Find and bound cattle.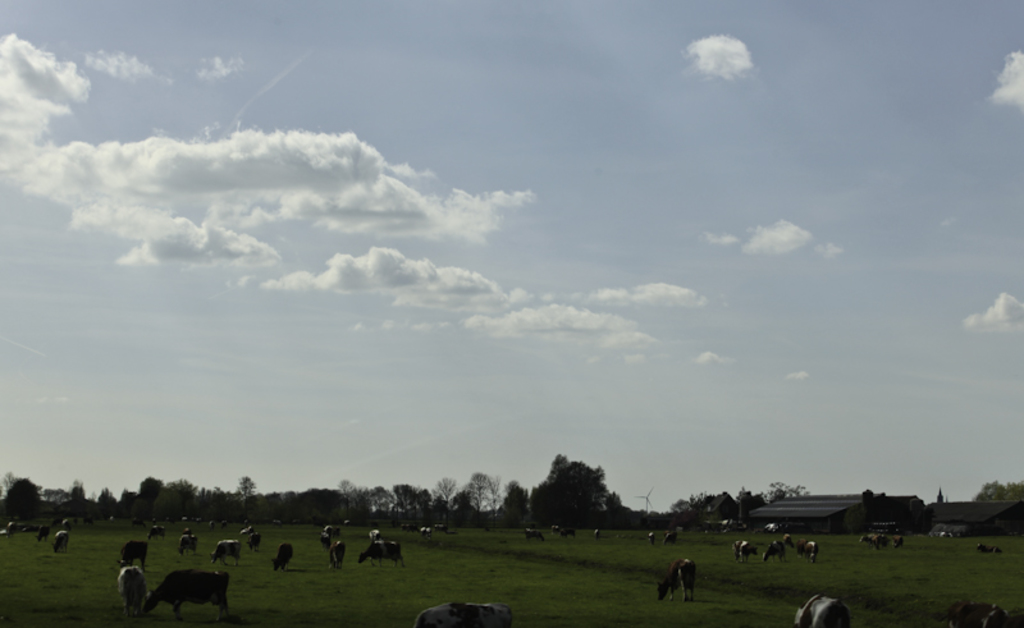
Bound: bbox=(358, 540, 406, 568).
